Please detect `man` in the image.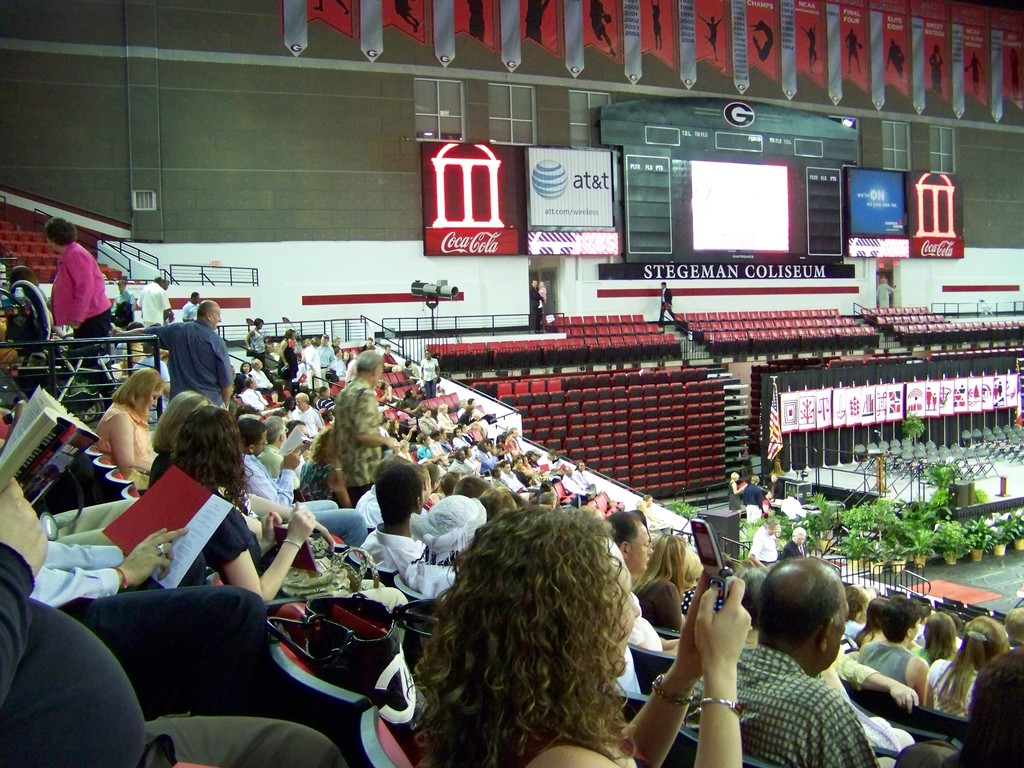
locate(531, 278, 543, 328).
